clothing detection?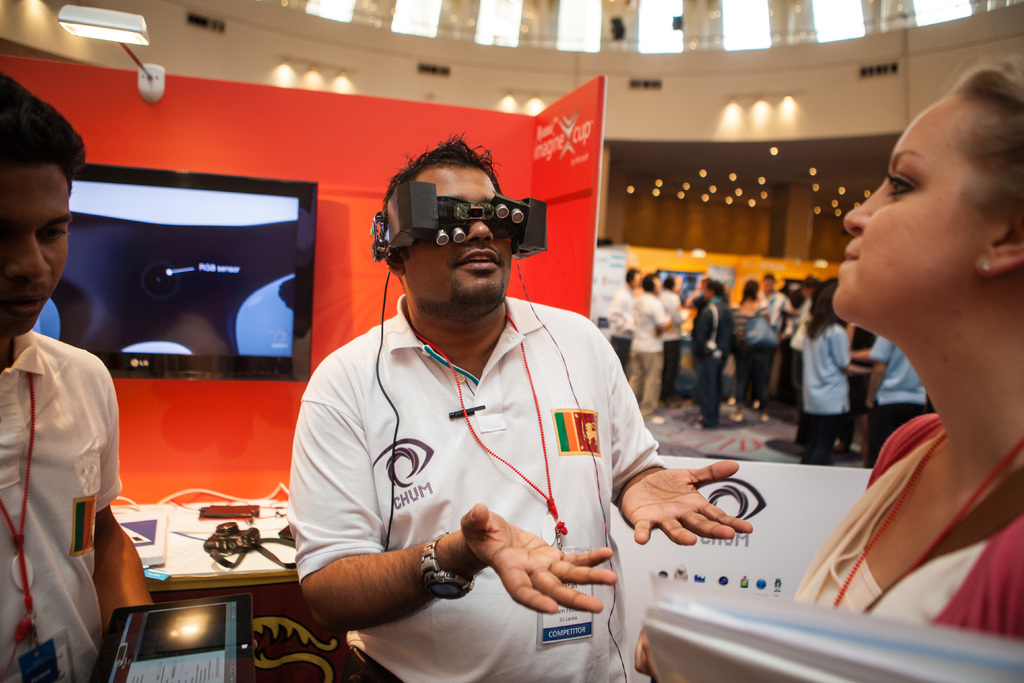
BBox(782, 411, 1023, 641)
